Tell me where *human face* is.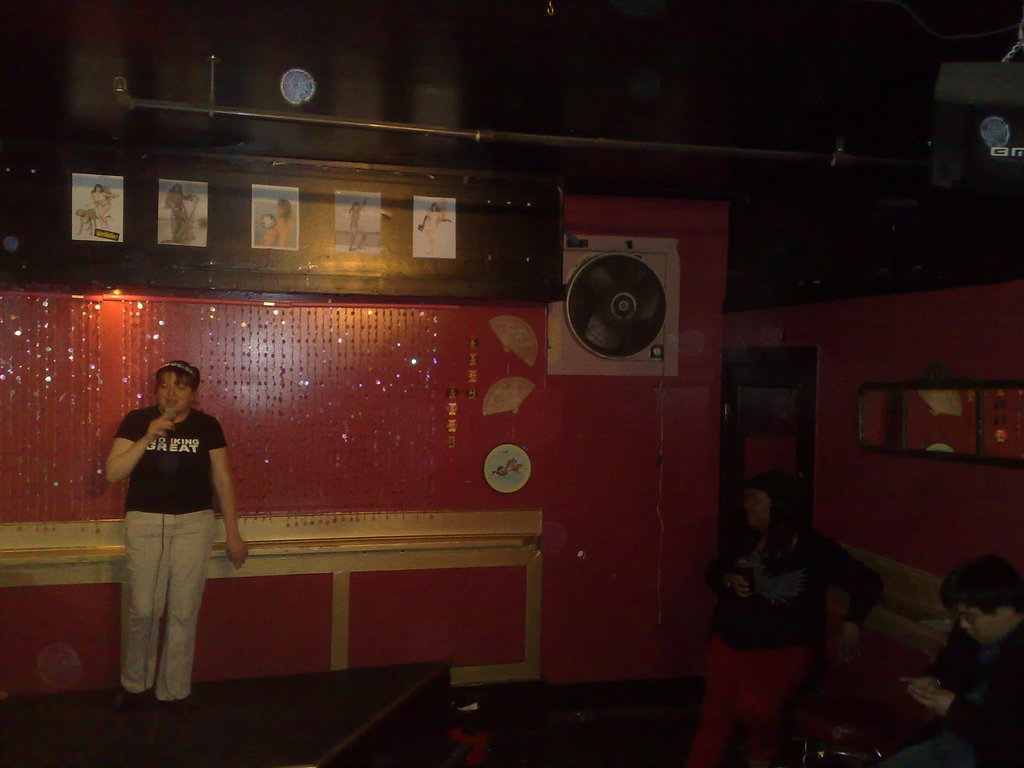
*human face* is at <bbox>157, 369, 194, 424</bbox>.
